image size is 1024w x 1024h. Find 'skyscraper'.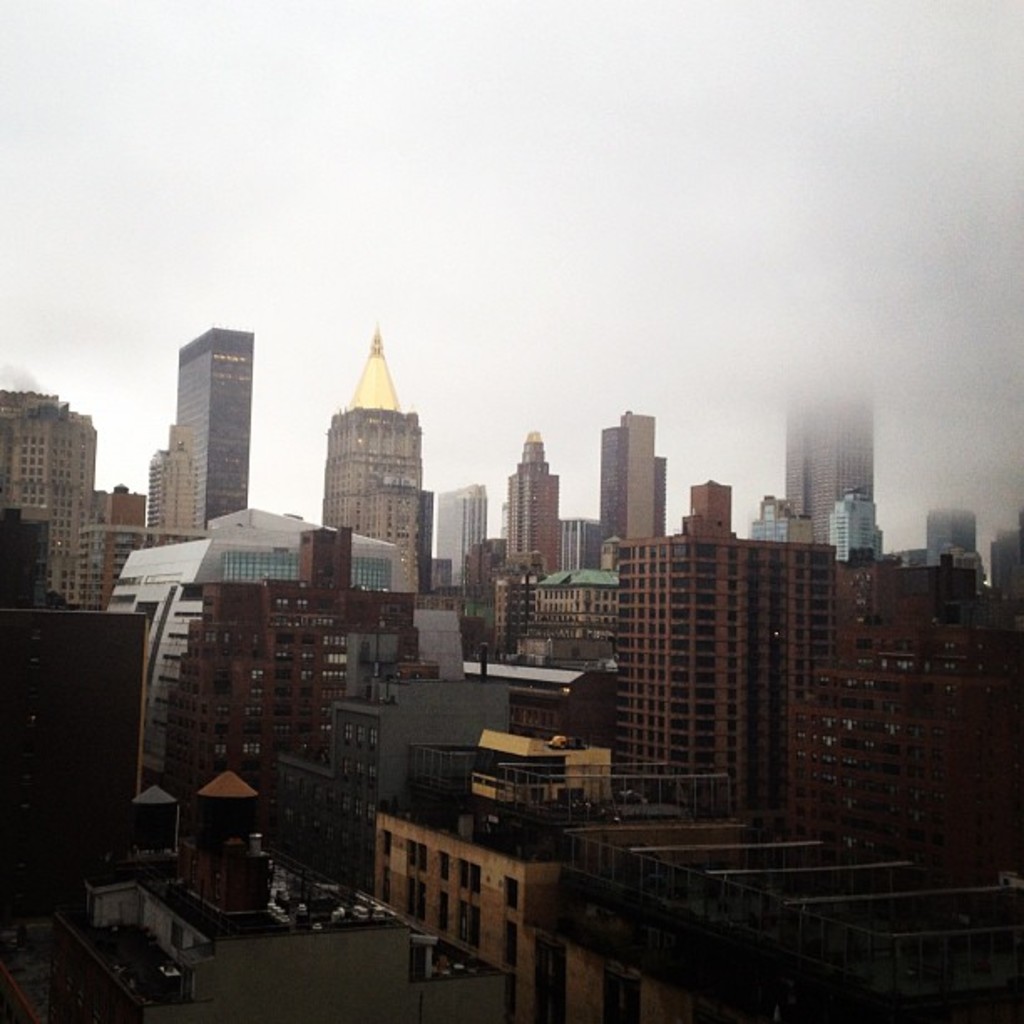
512, 442, 567, 572.
